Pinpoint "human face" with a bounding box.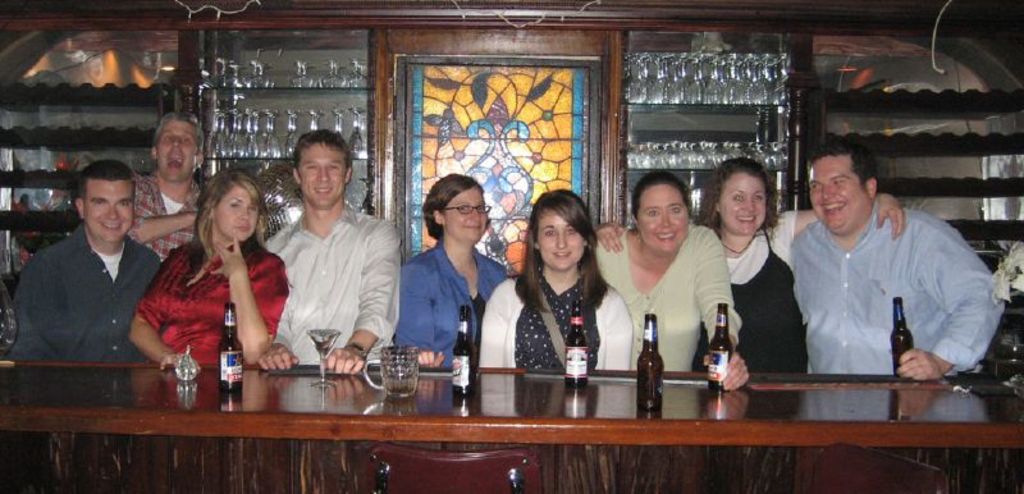
x1=636 y1=182 x2=689 y2=253.
